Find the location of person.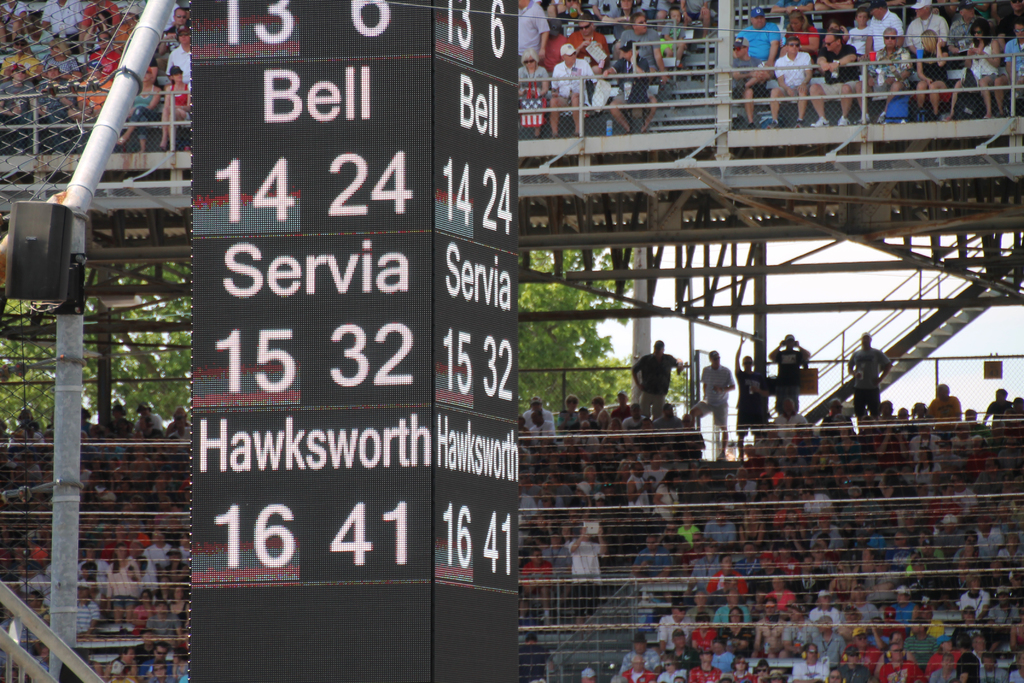
Location: <region>771, 334, 813, 409</region>.
